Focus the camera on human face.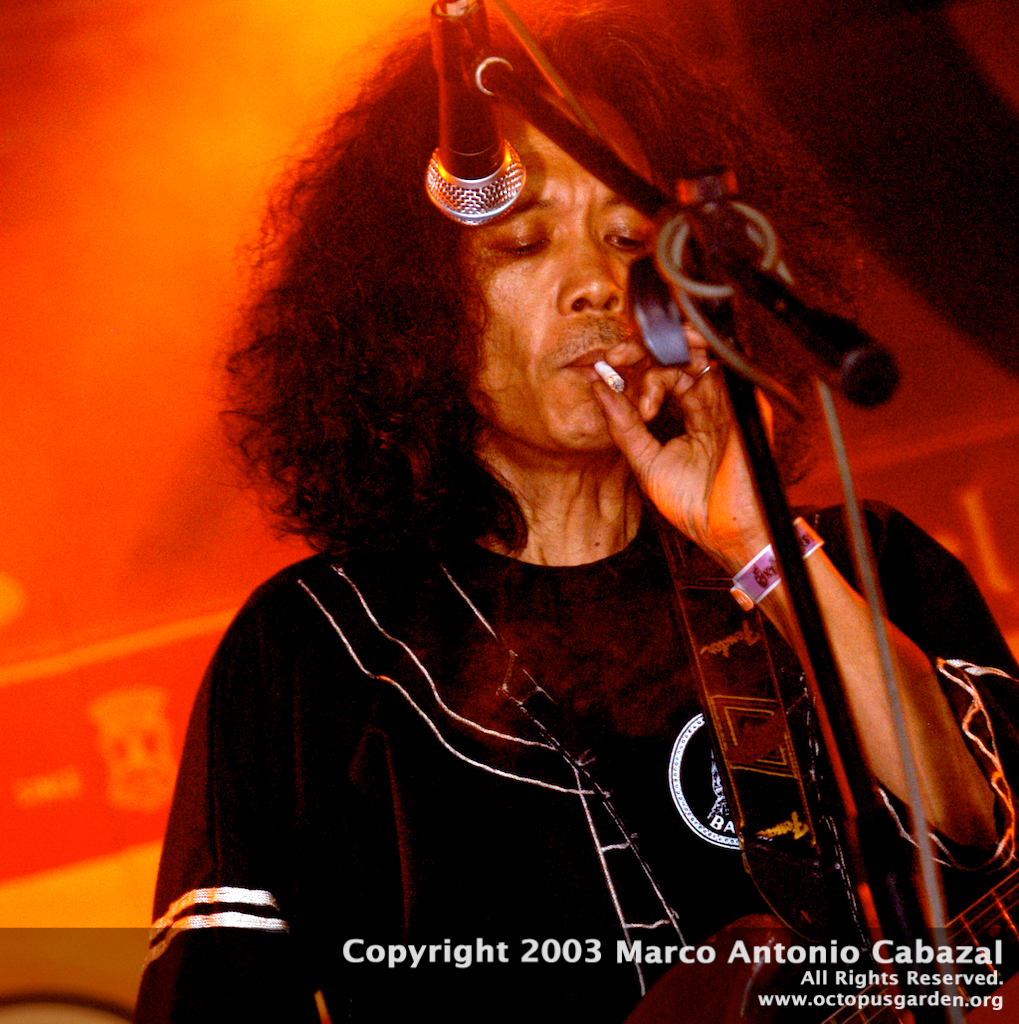
Focus region: x1=459 y1=74 x2=659 y2=450.
